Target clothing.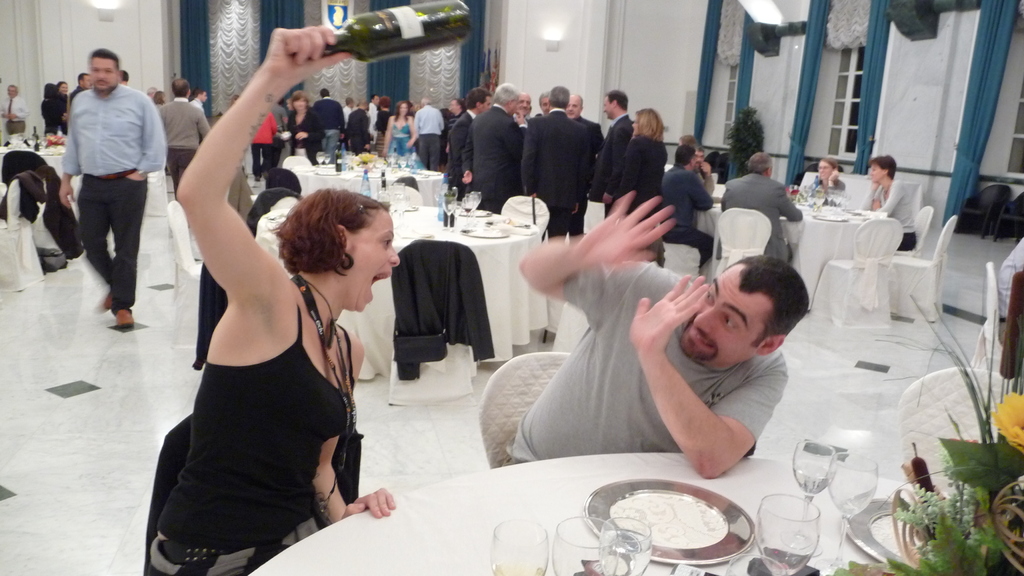
Target region: x1=249 y1=149 x2=268 y2=175.
